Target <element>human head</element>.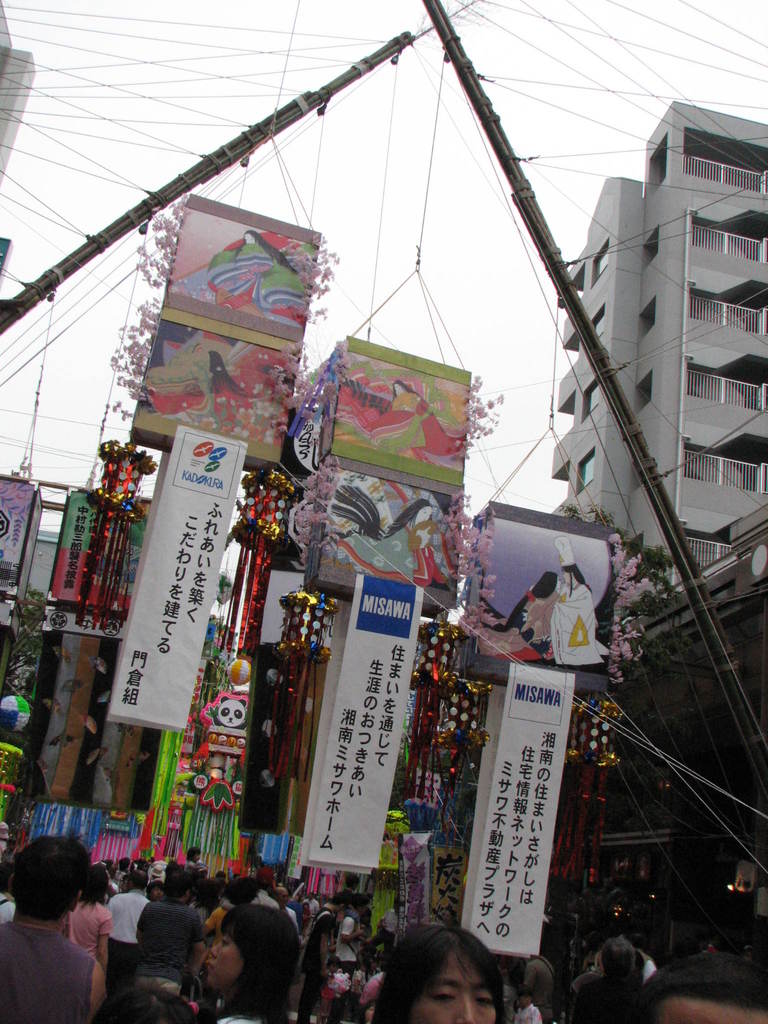
Target region: [125, 870, 146, 890].
